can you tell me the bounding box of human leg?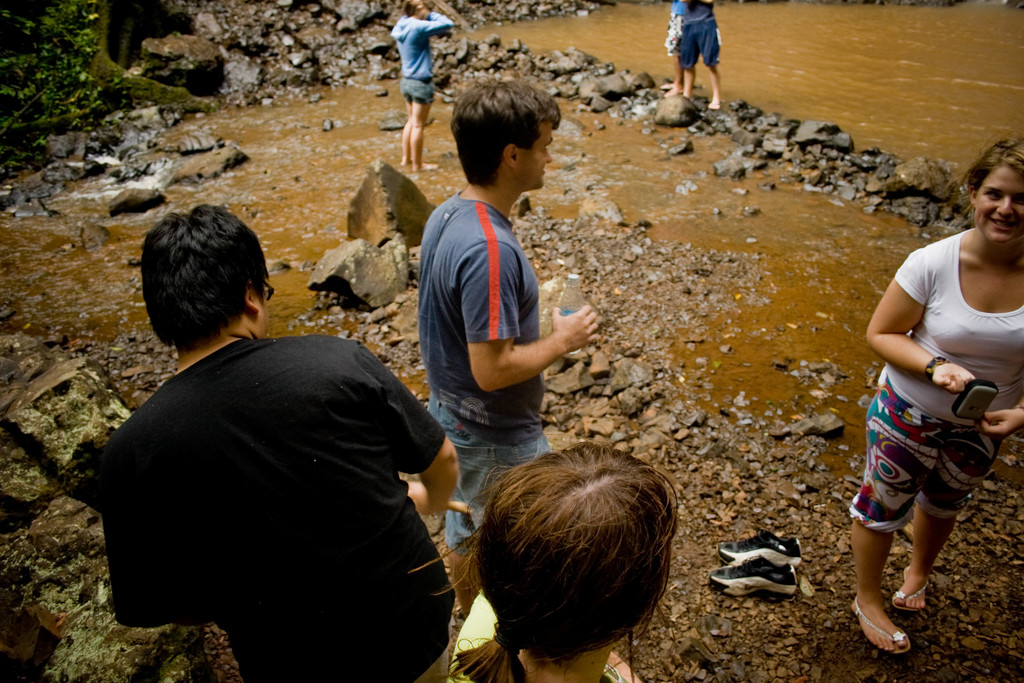
rect(860, 368, 918, 650).
